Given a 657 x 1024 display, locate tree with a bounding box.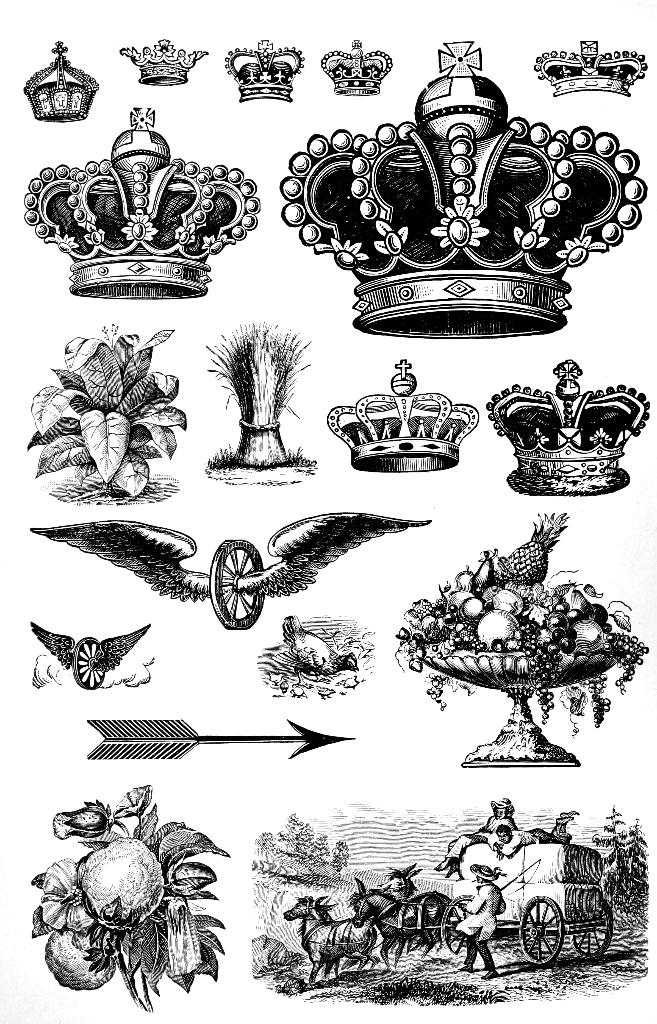
Located: 269:828:390:889.
